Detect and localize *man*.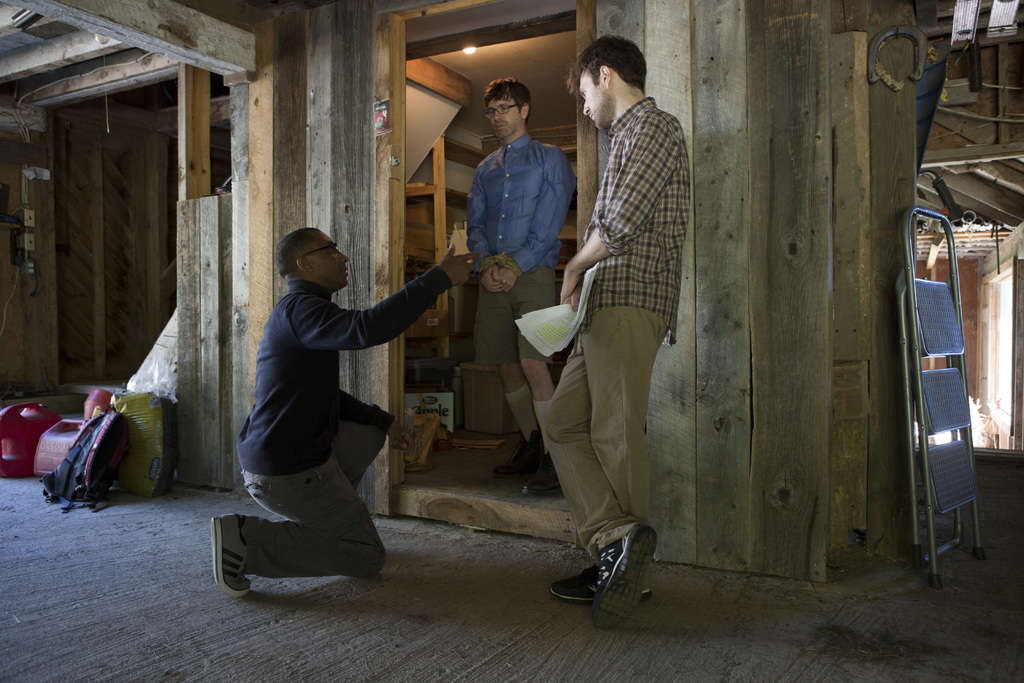
Localized at <box>465,73,579,490</box>.
